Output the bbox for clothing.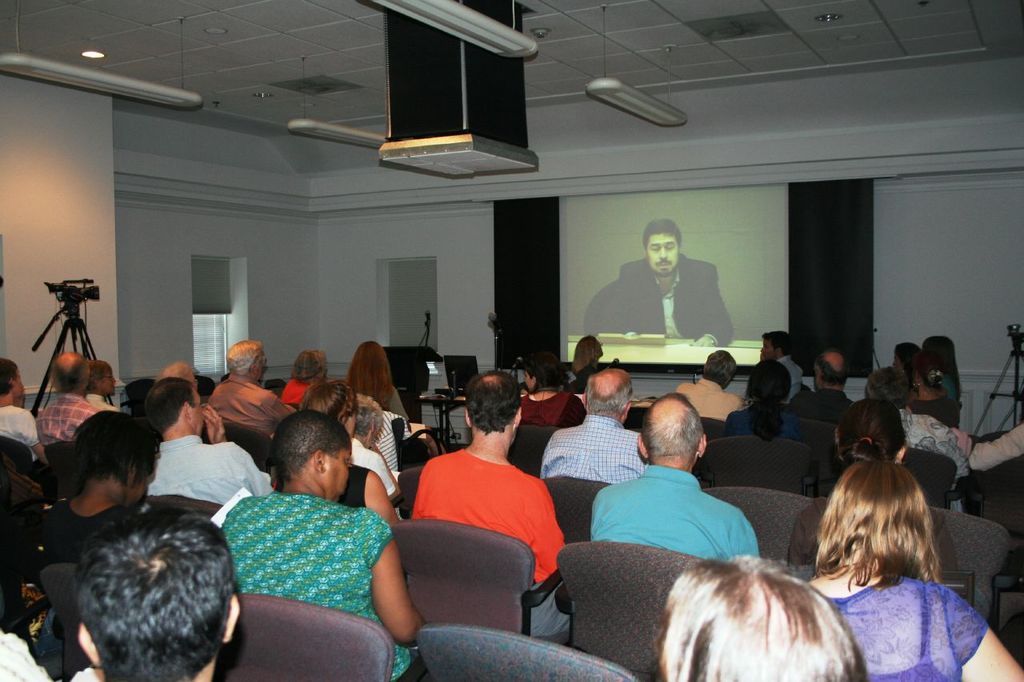
left=36, top=387, right=94, bottom=445.
